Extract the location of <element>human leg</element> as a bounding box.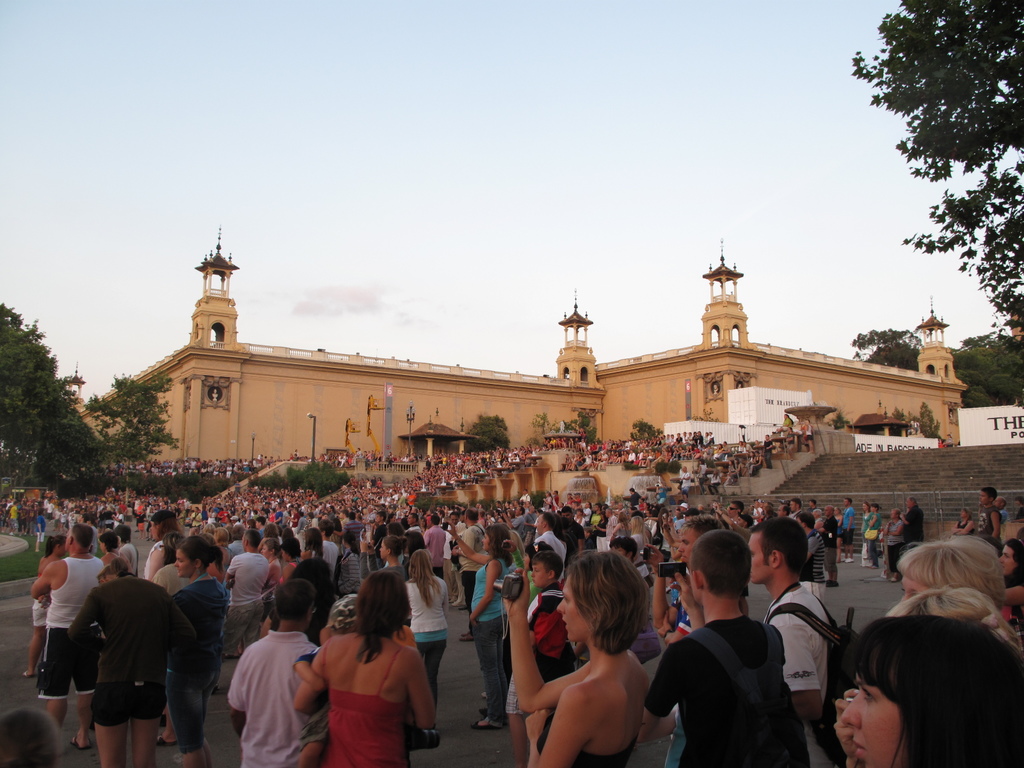
(168,674,211,767).
